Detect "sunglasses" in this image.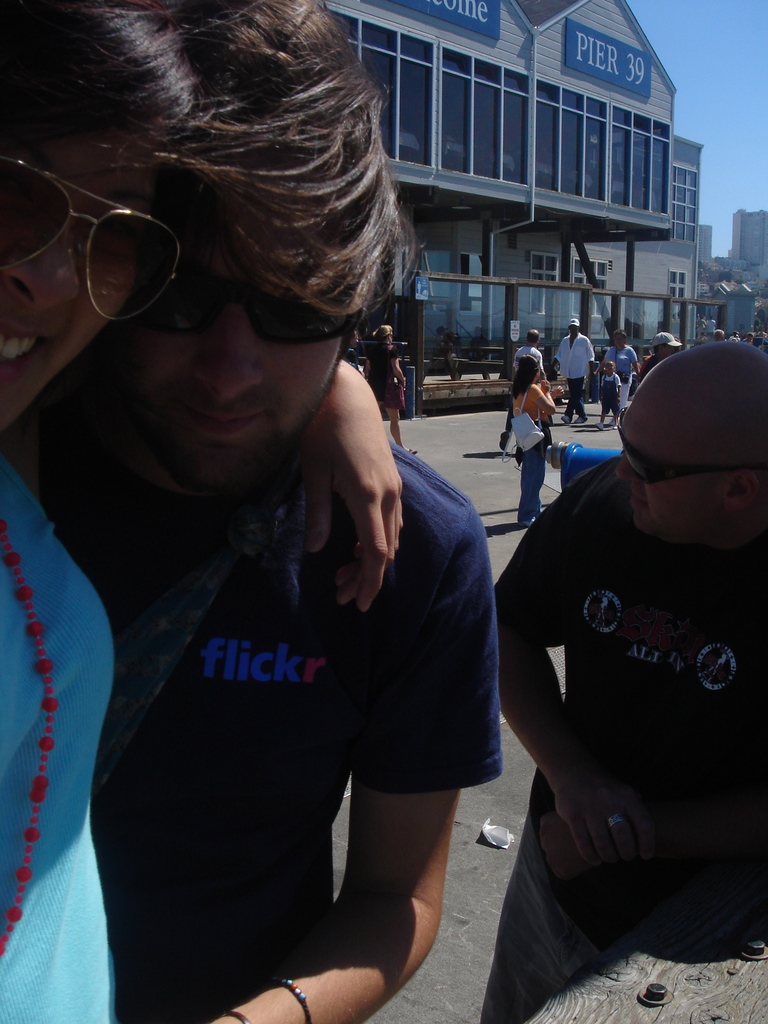
Detection: (139,271,365,342).
